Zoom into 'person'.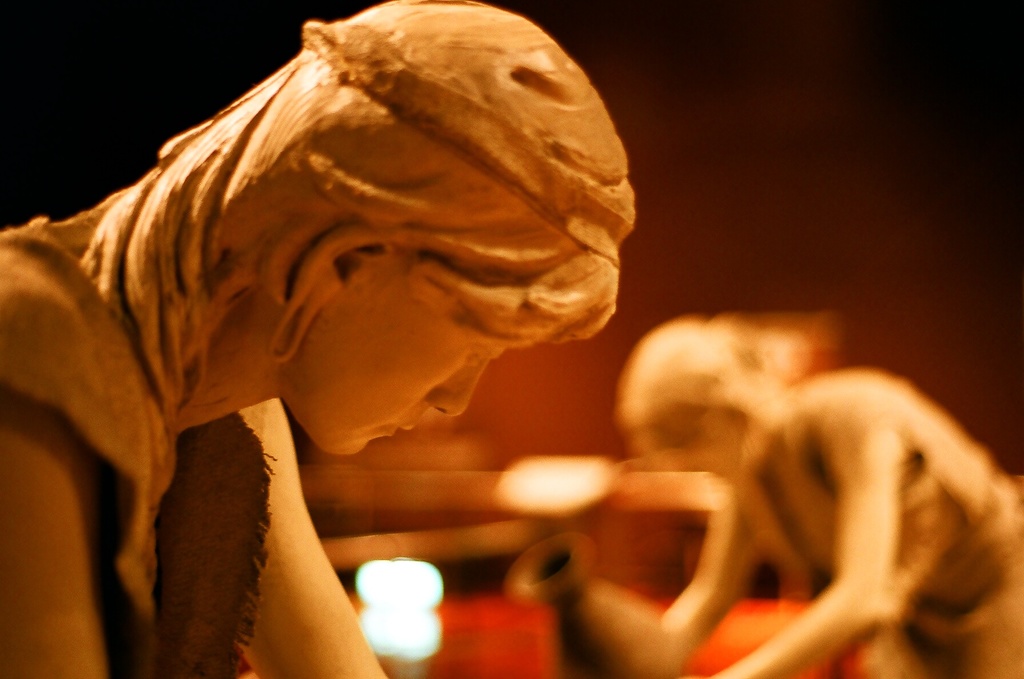
Zoom target: region(611, 316, 1023, 678).
